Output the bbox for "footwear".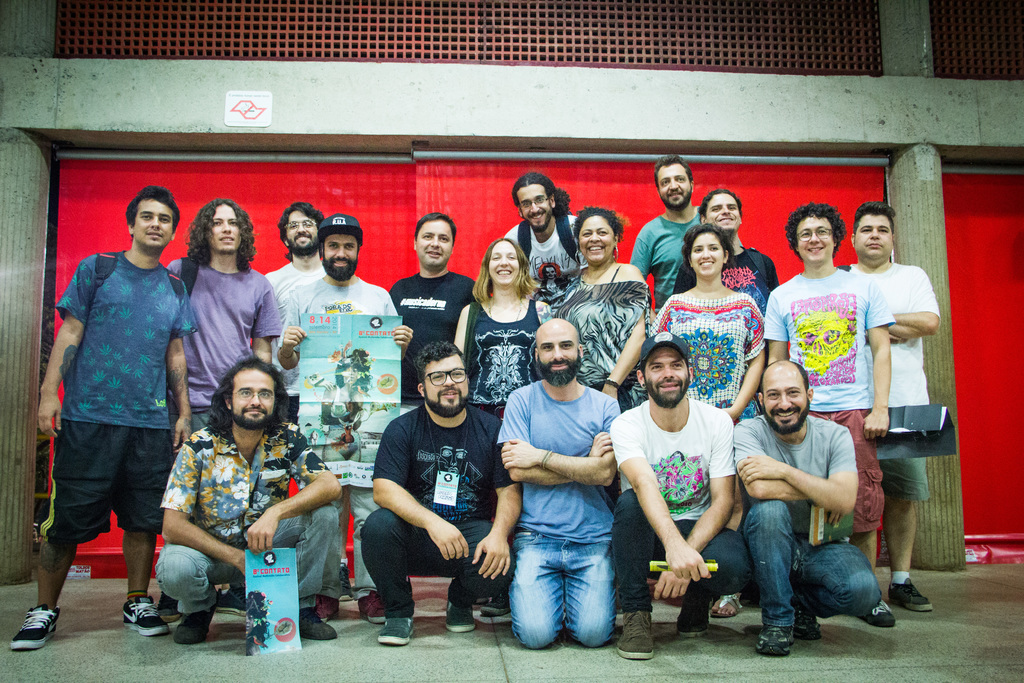
detection(161, 588, 183, 619).
